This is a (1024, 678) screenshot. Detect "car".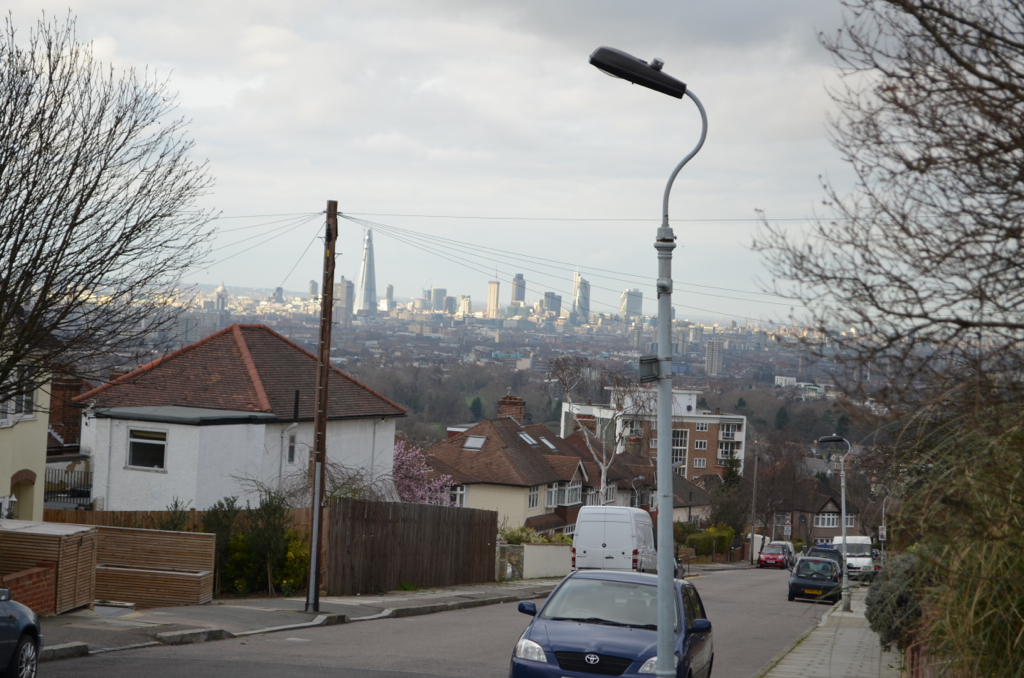
region(805, 549, 842, 578).
